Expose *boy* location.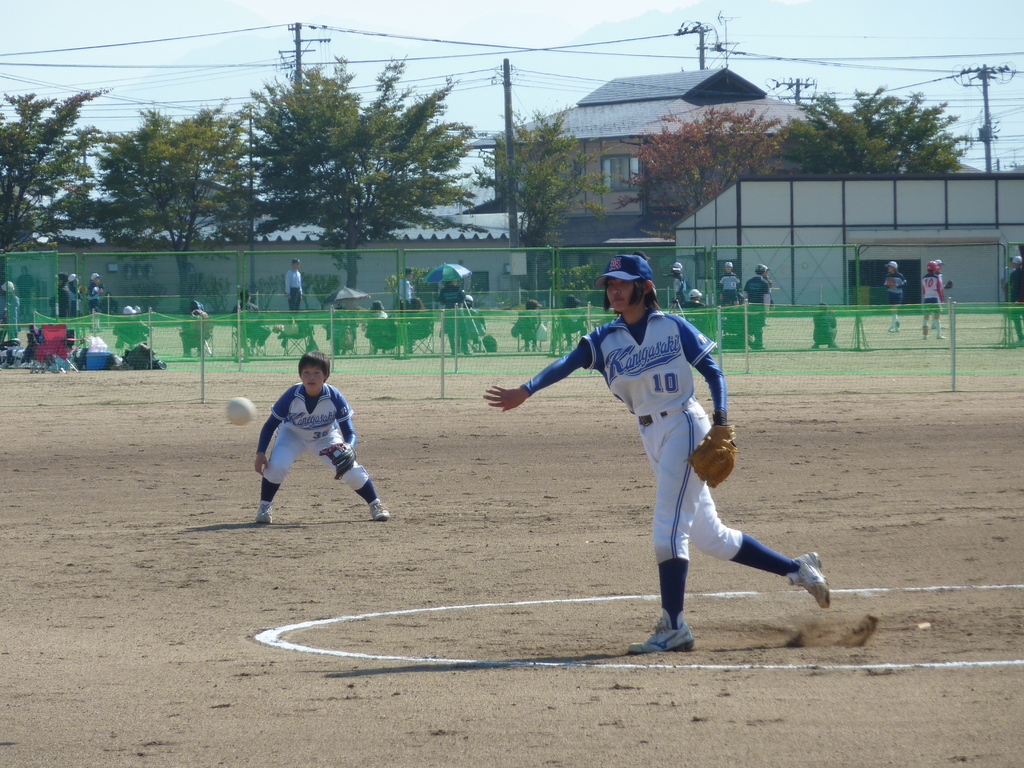
Exposed at x1=396, y1=269, x2=415, y2=339.
